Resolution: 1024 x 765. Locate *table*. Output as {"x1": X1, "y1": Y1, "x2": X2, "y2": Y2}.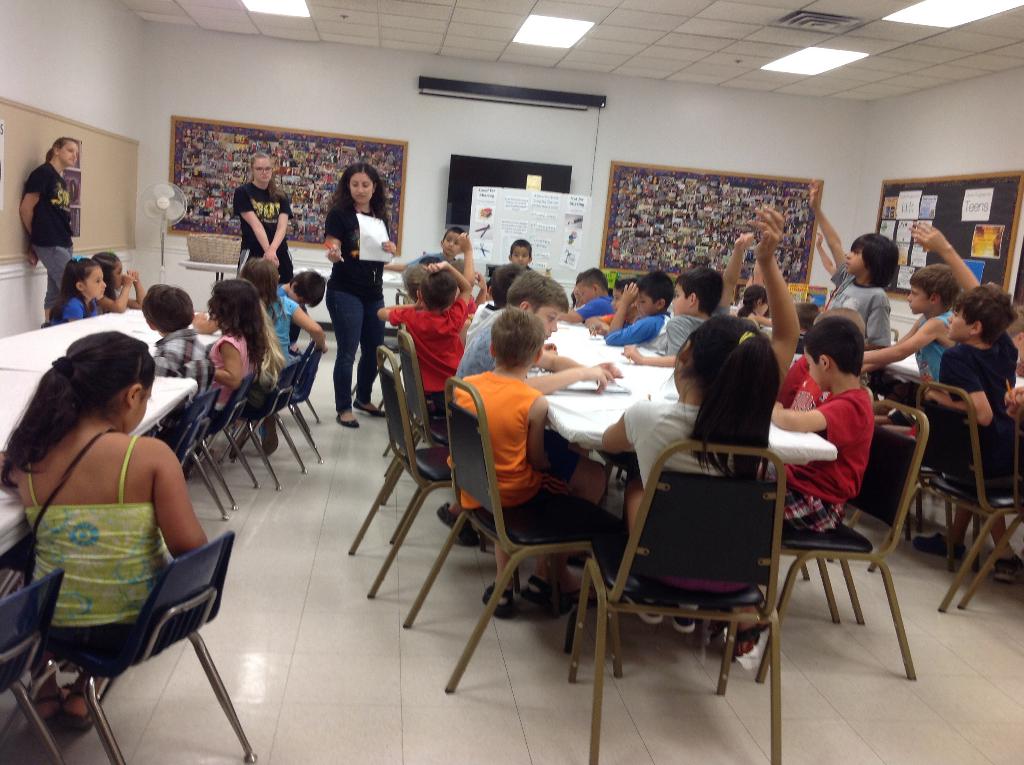
{"x1": 452, "y1": 314, "x2": 854, "y2": 660}.
